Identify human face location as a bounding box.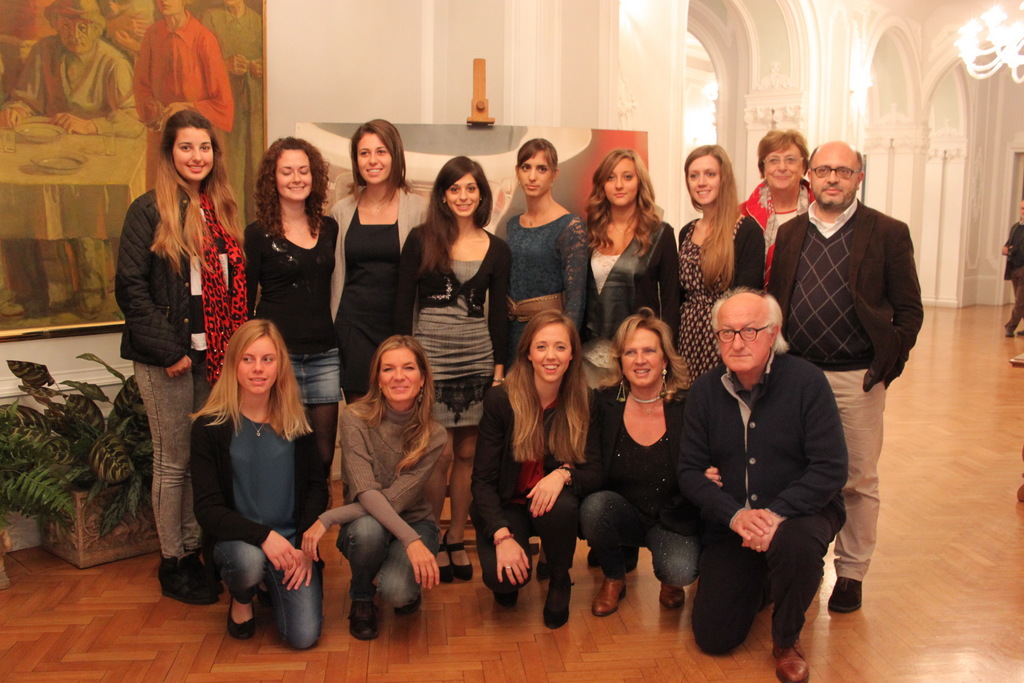
region(623, 325, 660, 386).
